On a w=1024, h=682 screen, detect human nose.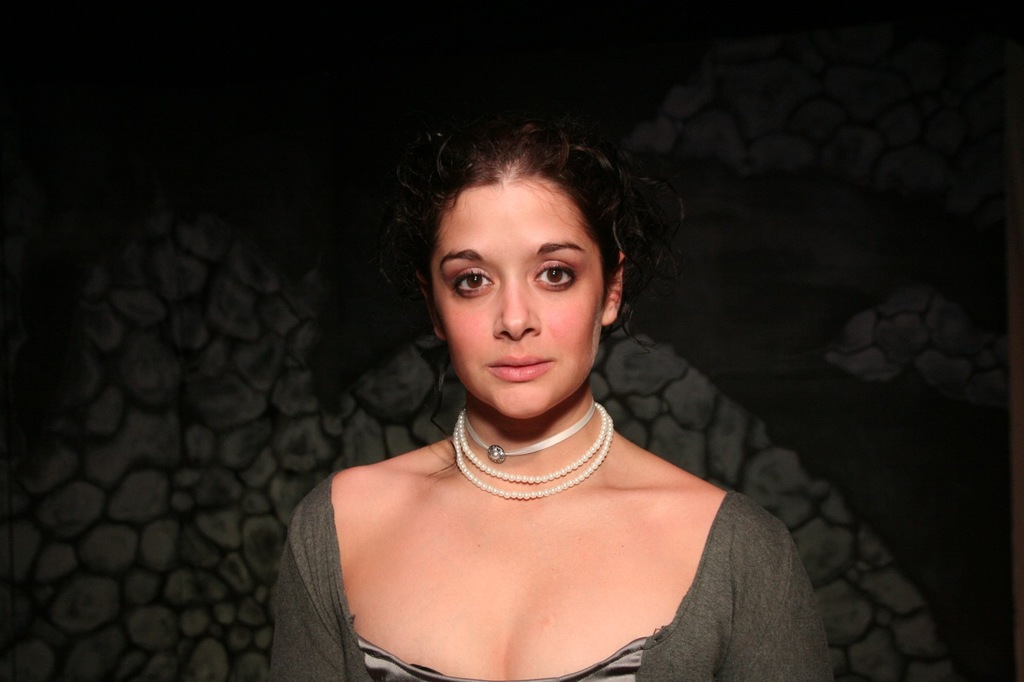
(492, 283, 538, 344).
